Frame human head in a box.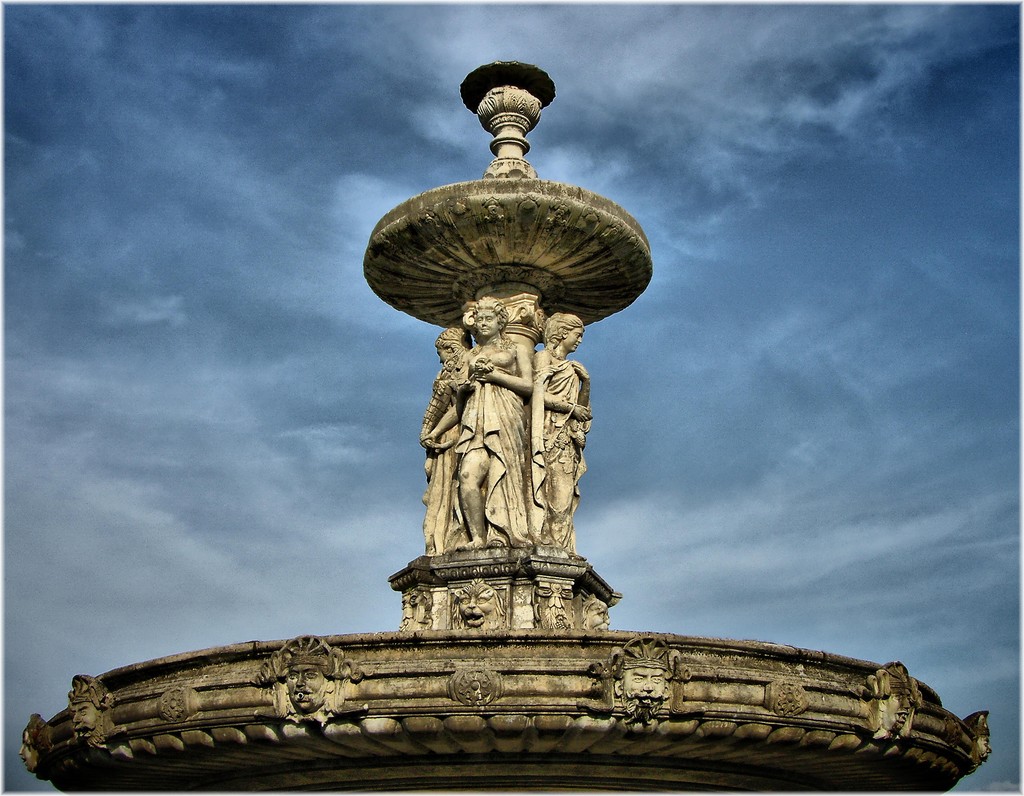
BBox(874, 677, 914, 733).
